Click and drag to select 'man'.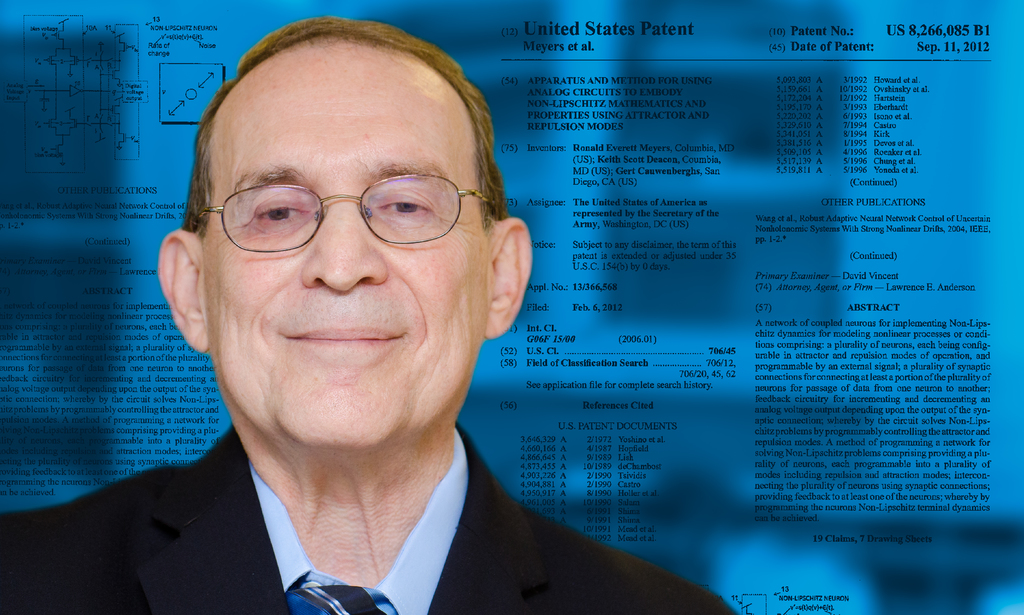
Selection: x1=35, y1=53, x2=680, y2=614.
